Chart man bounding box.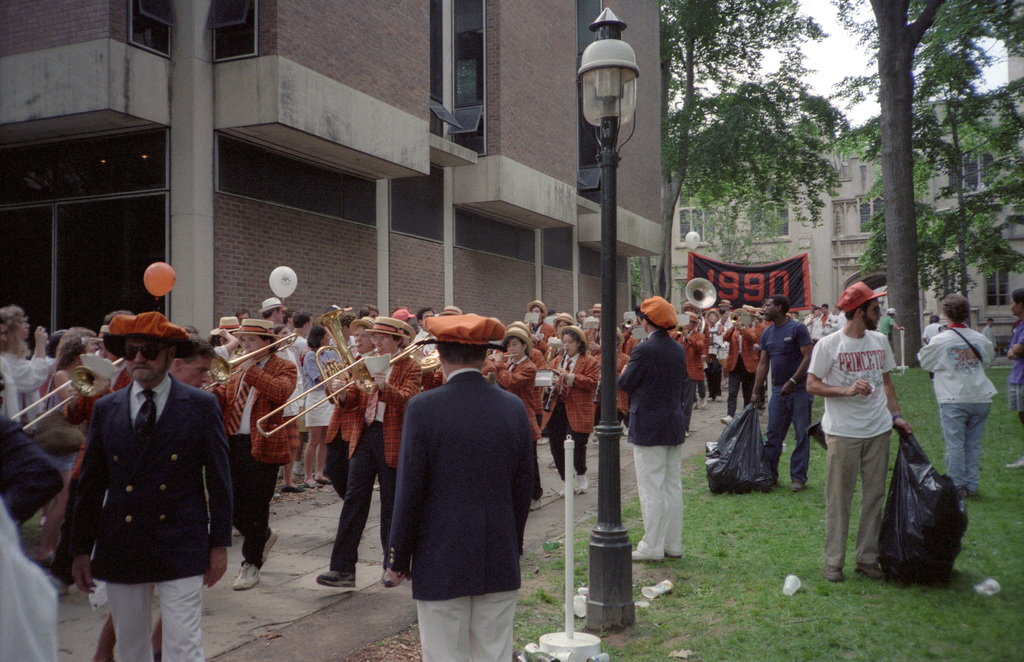
Charted: {"left": 804, "top": 280, "right": 913, "bottom": 577}.
